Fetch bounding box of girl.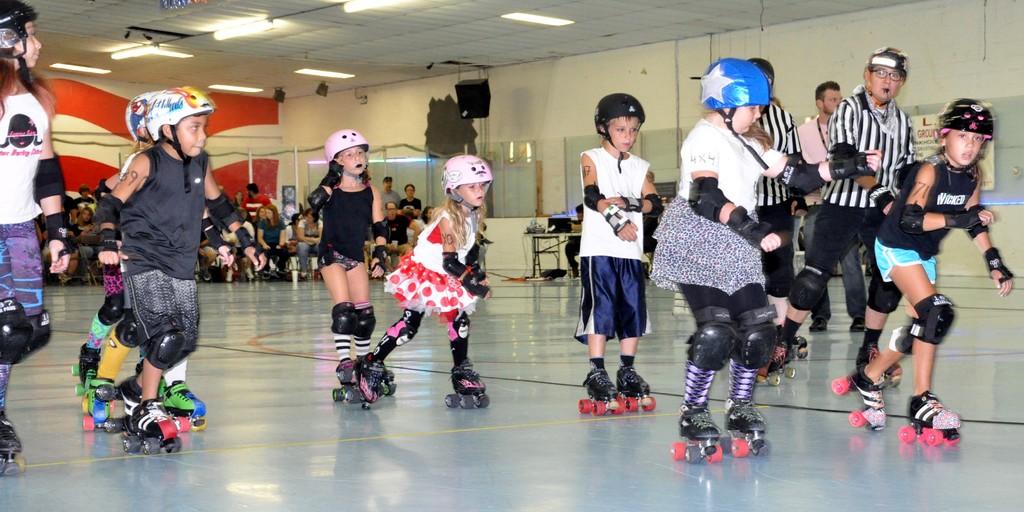
Bbox: box(647, 56, 848, 460).
